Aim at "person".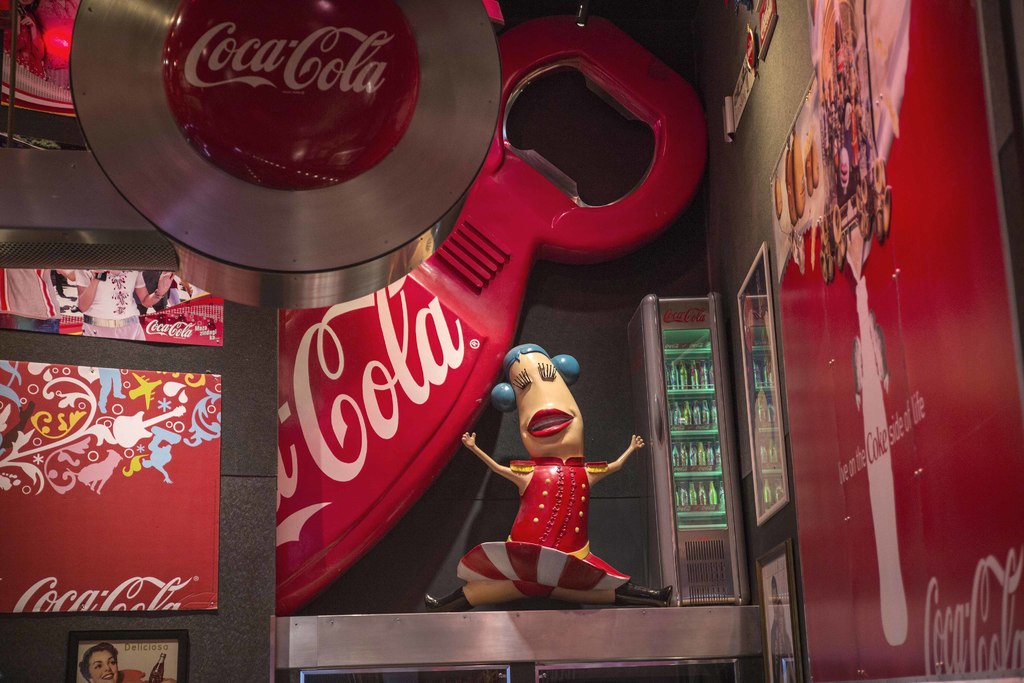
Aimed at select_region(133, 274, 168, 327).
